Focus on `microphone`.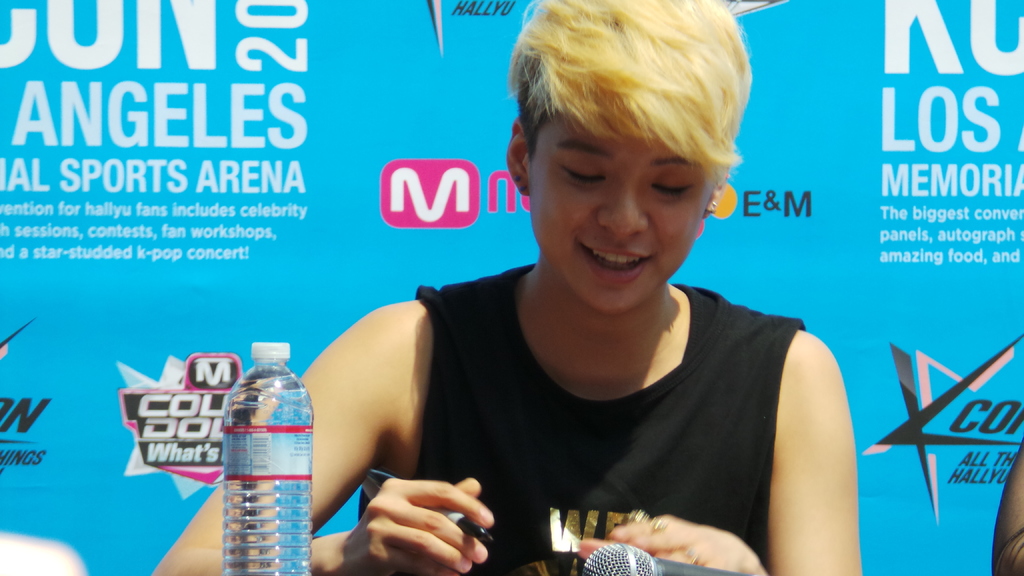
Focused at <bbox>568, 537, 762, 575</bbox>.
